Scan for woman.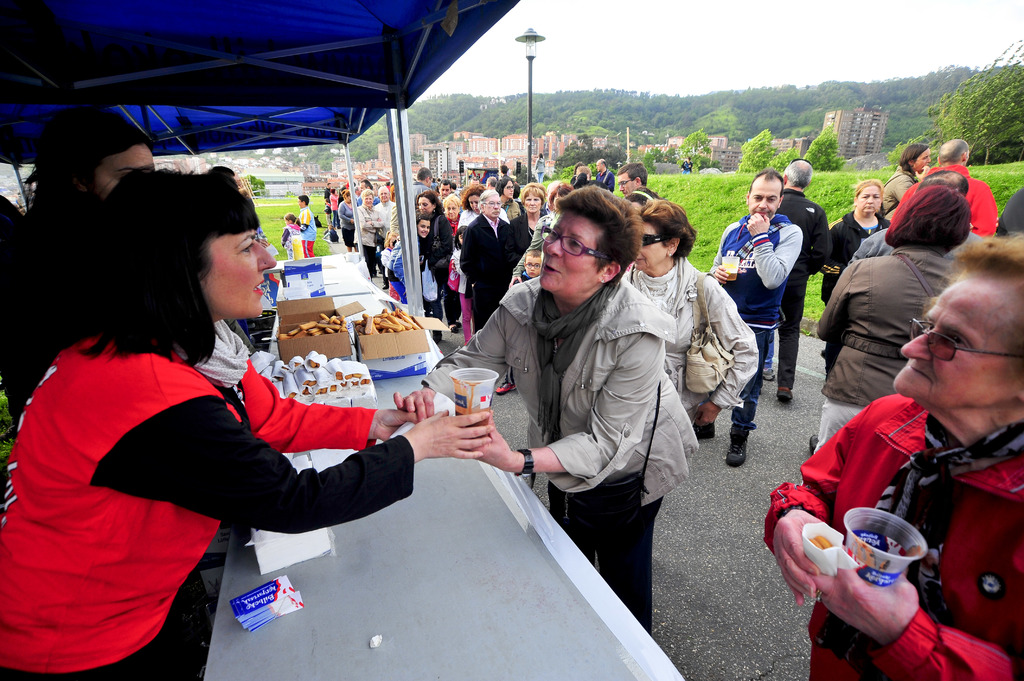
Scan result: [x1=0, y1=105, x2=155, y2=425].
